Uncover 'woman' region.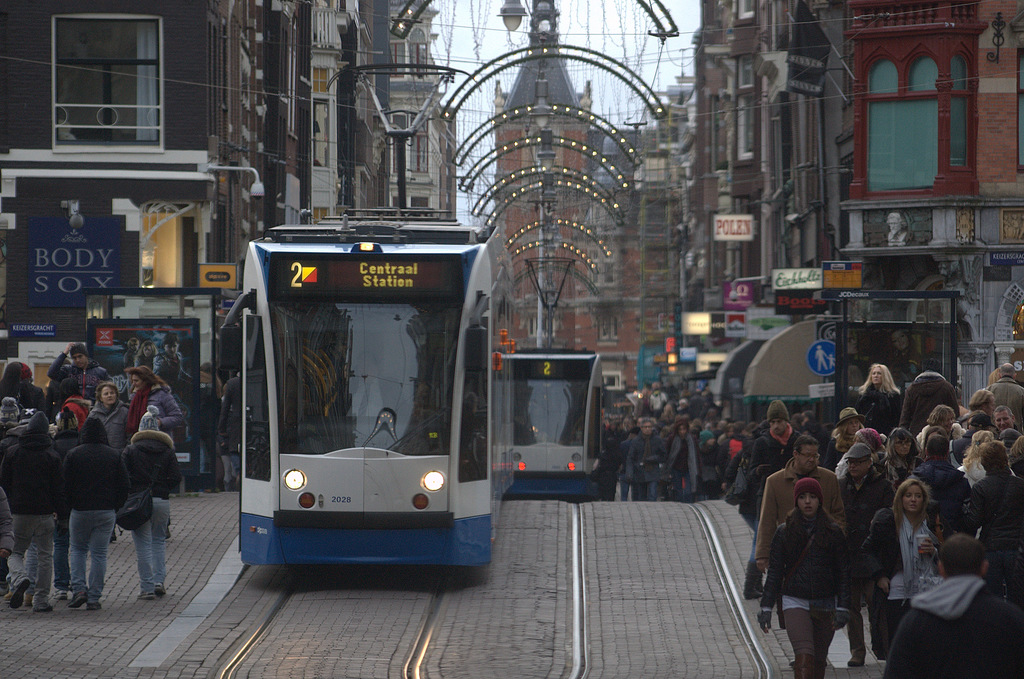
Uncovered: [x1=828, y1=408, x2=888, y2=470].
